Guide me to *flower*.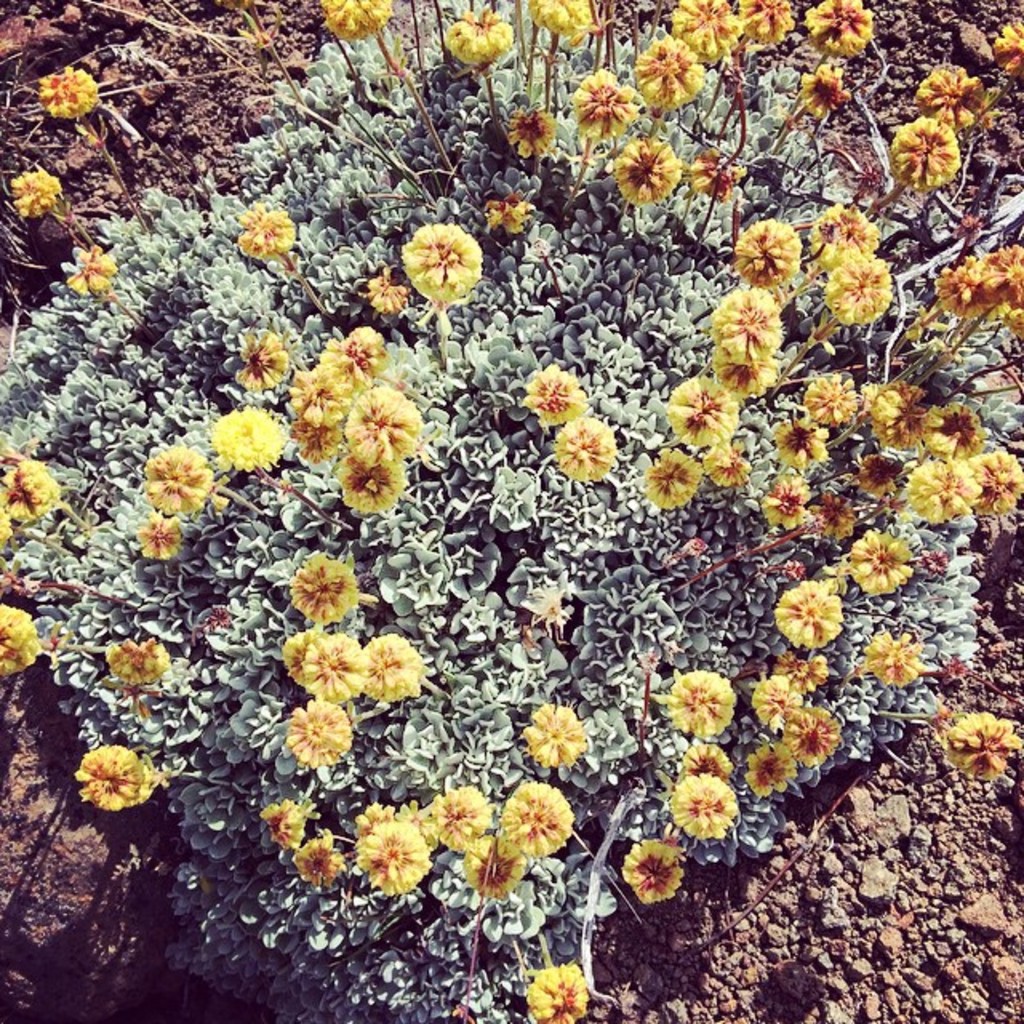
Guidance: [x1=78, y1=734, x2=152, y2=818].
